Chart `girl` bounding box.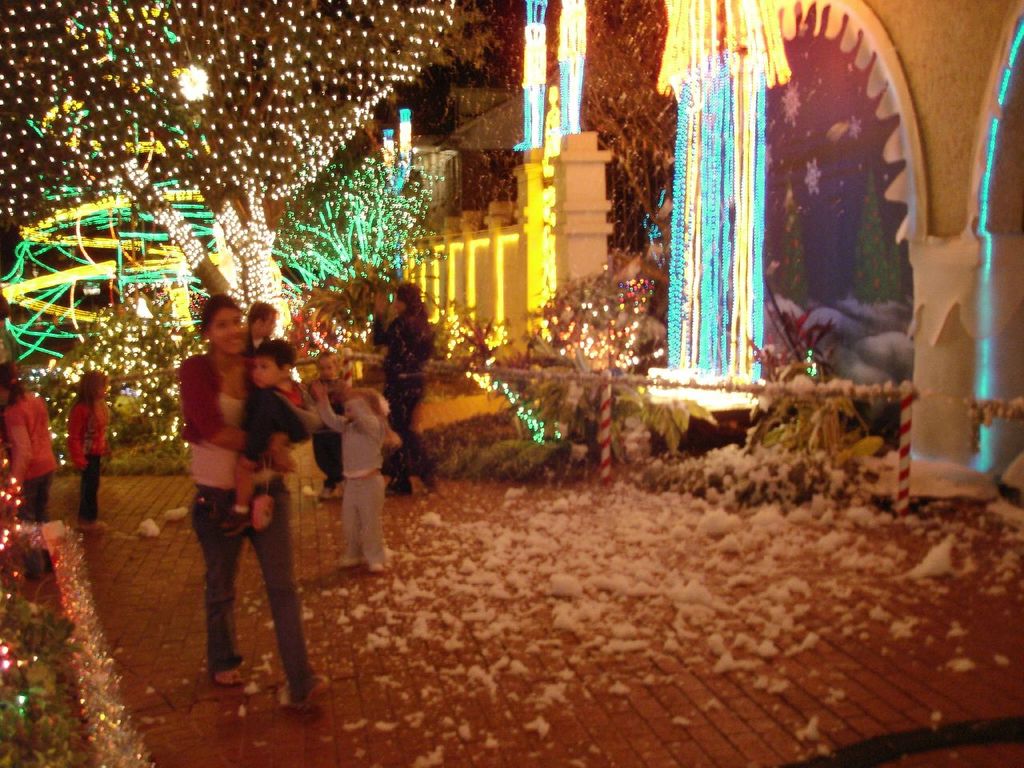
Charted: bbox=(307, 346, 362, 495).
